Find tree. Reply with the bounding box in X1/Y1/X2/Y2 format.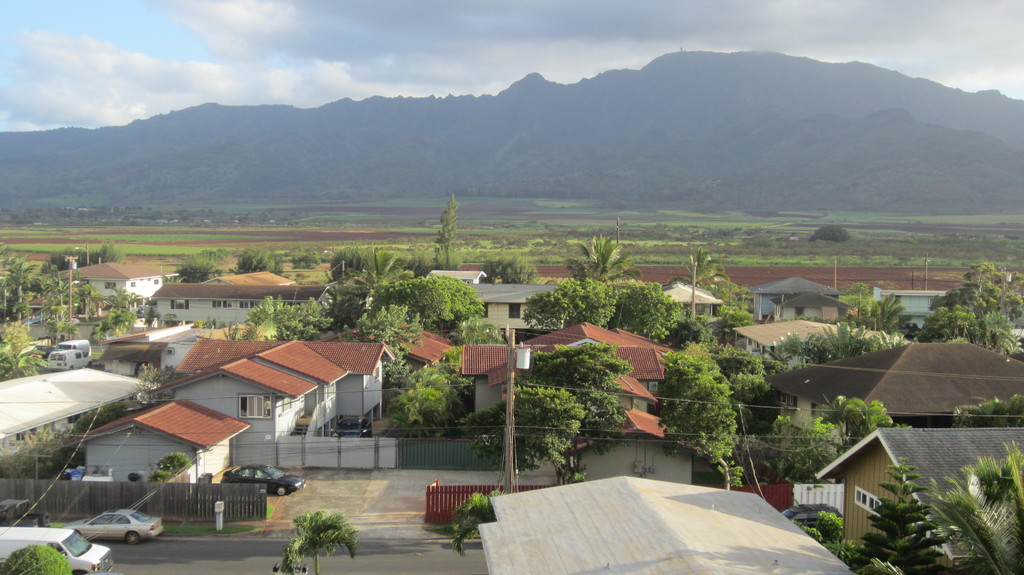
249/288/295/336.
